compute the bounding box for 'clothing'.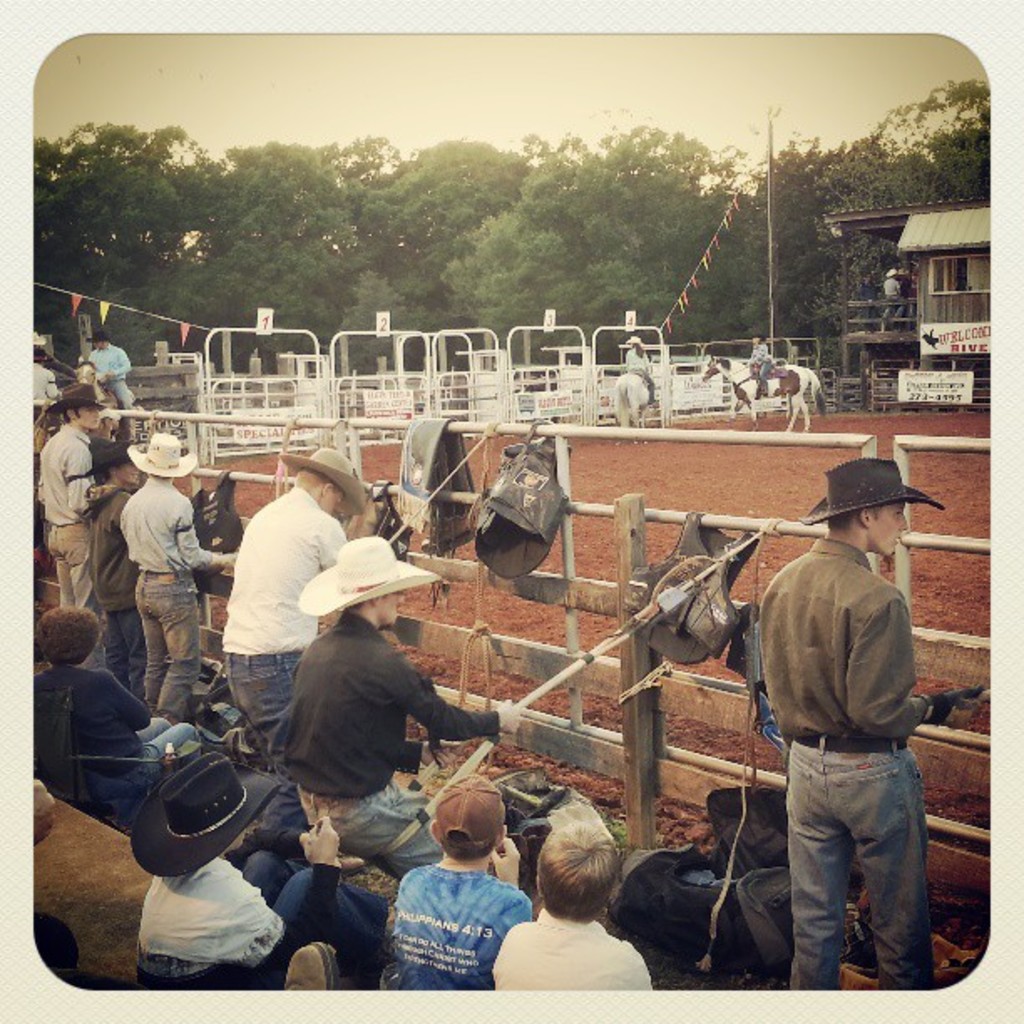
{"x1": 122, "y1": 472, "x2": 206, "y2": 713}.
